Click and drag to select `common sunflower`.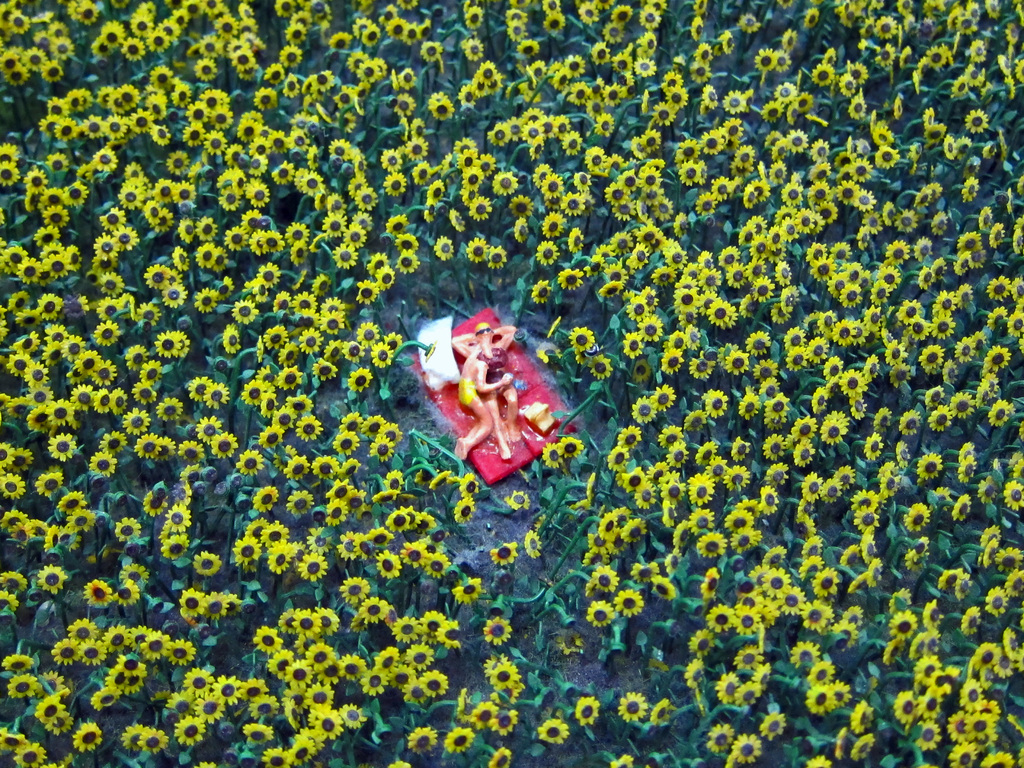
Selection: left=58, top=483, right=83, bottom=516.
